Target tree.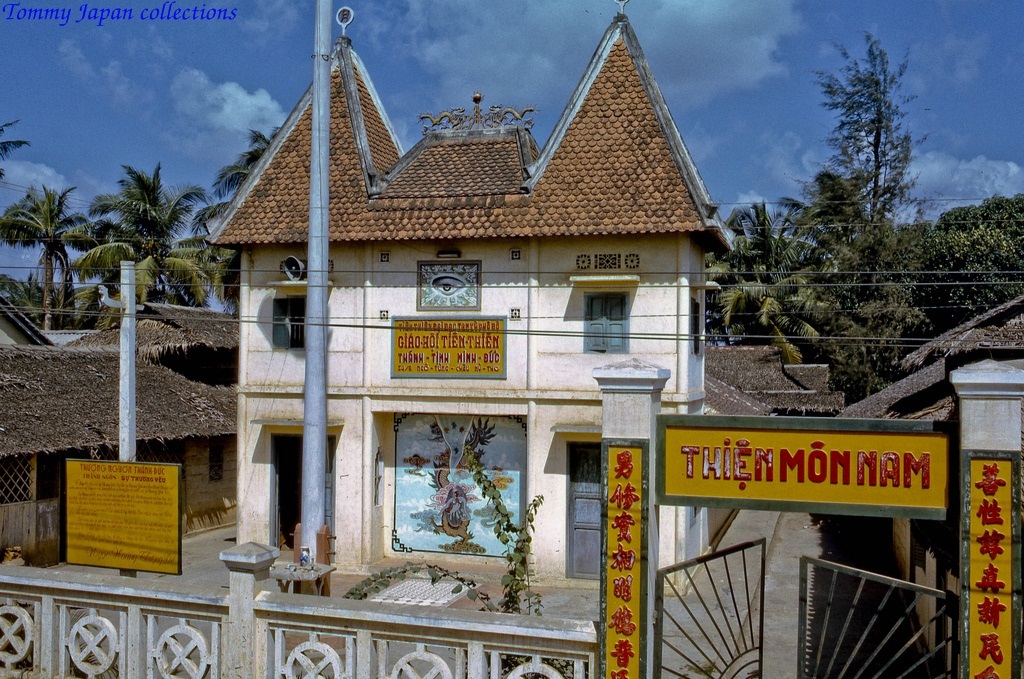
Target region: Rect(912, 221, 1023, 344).
